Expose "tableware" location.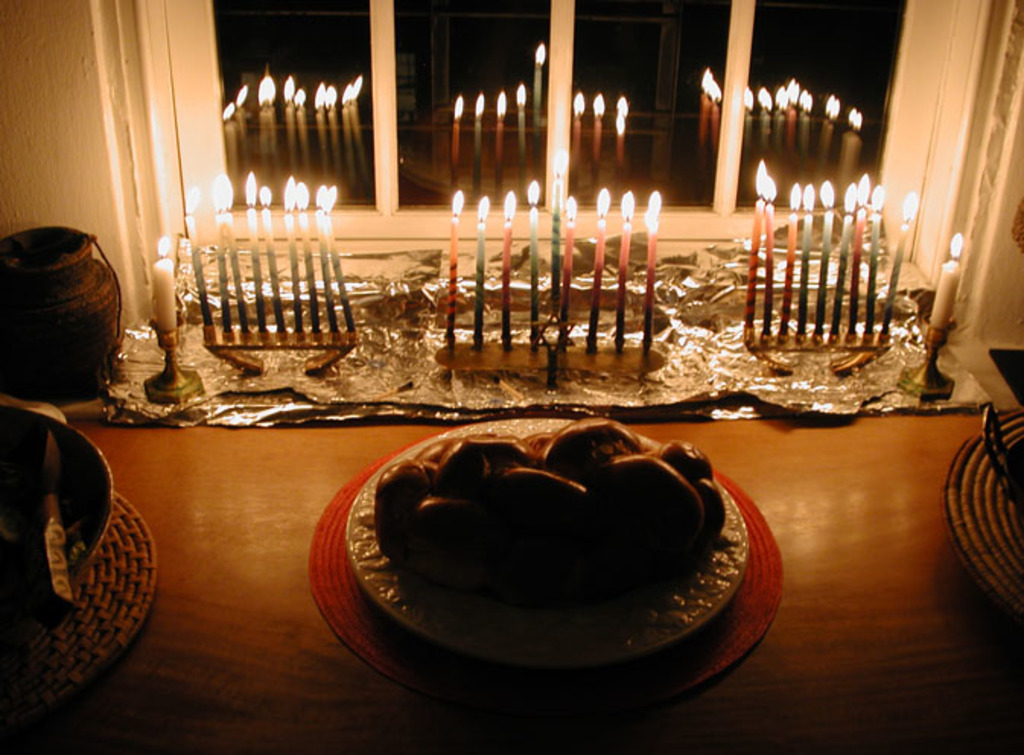
Exposed at [0, 391, 116, 648].
